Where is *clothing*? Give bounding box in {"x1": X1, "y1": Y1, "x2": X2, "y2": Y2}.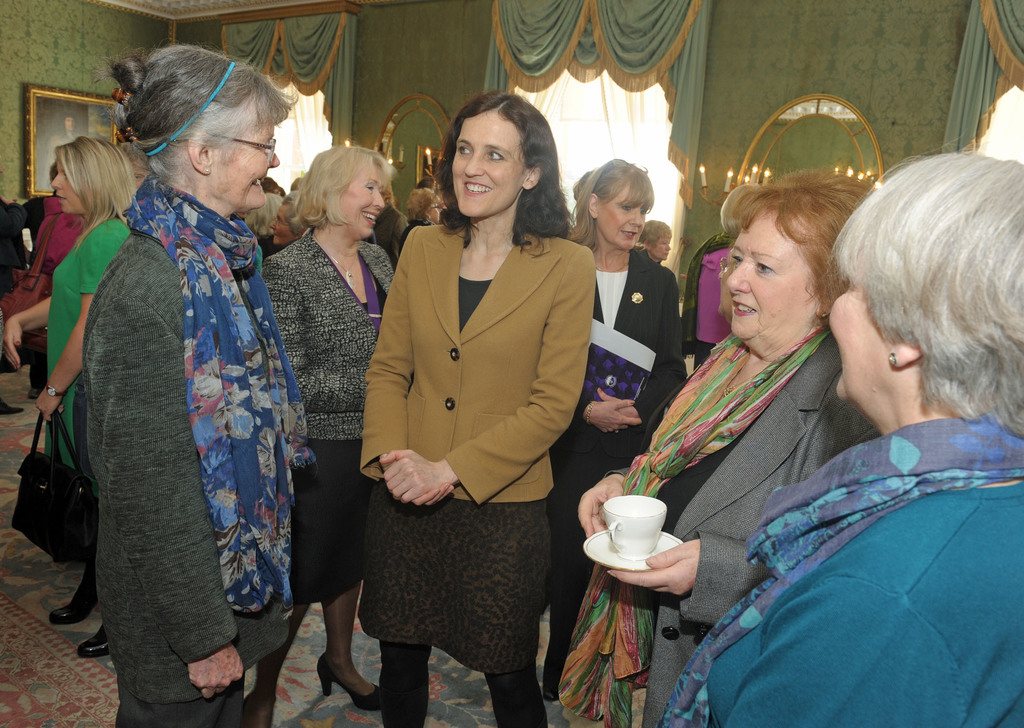
{"x1": 689, "y1": 234, "x2": 740, "y2": 372}.
